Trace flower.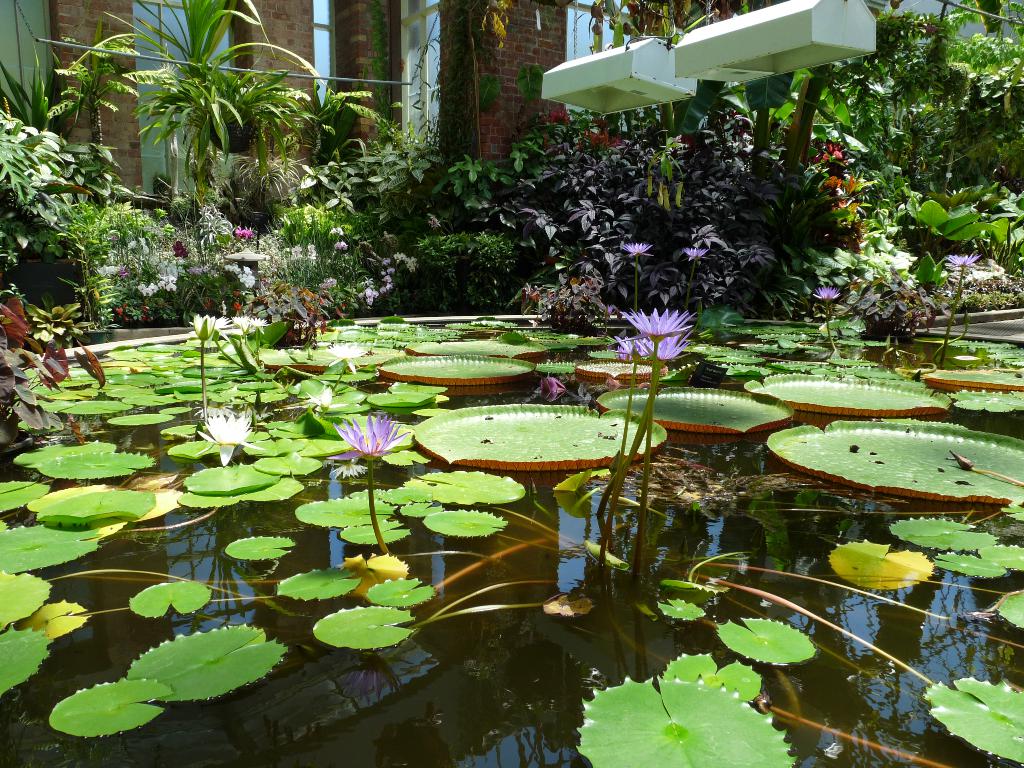
Traced to bbox=(193, 314, 214, 340).
